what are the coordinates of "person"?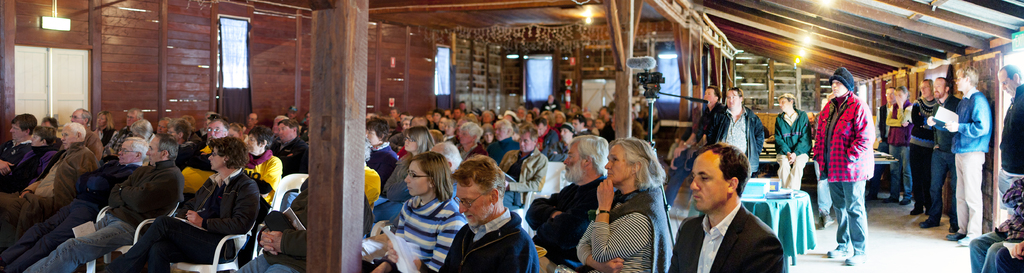
bbox=[687, 78, 732, 154].
